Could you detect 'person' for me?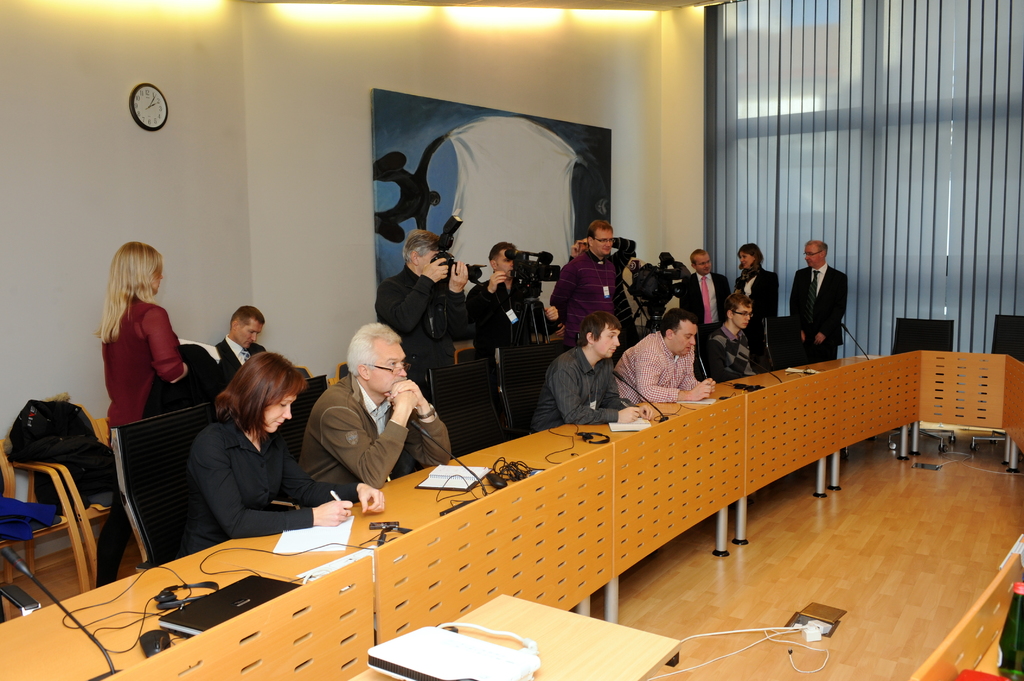
Detection result: 212 301 266 384.
